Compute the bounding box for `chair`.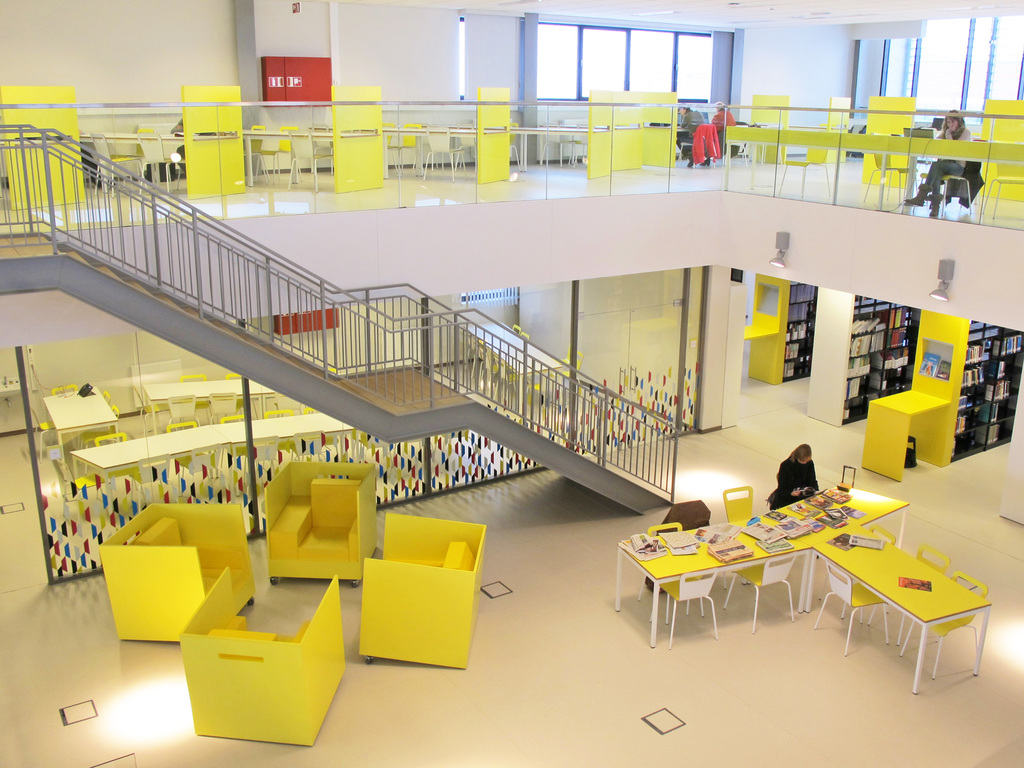
<region>896, 126, 929, 198</region>.
